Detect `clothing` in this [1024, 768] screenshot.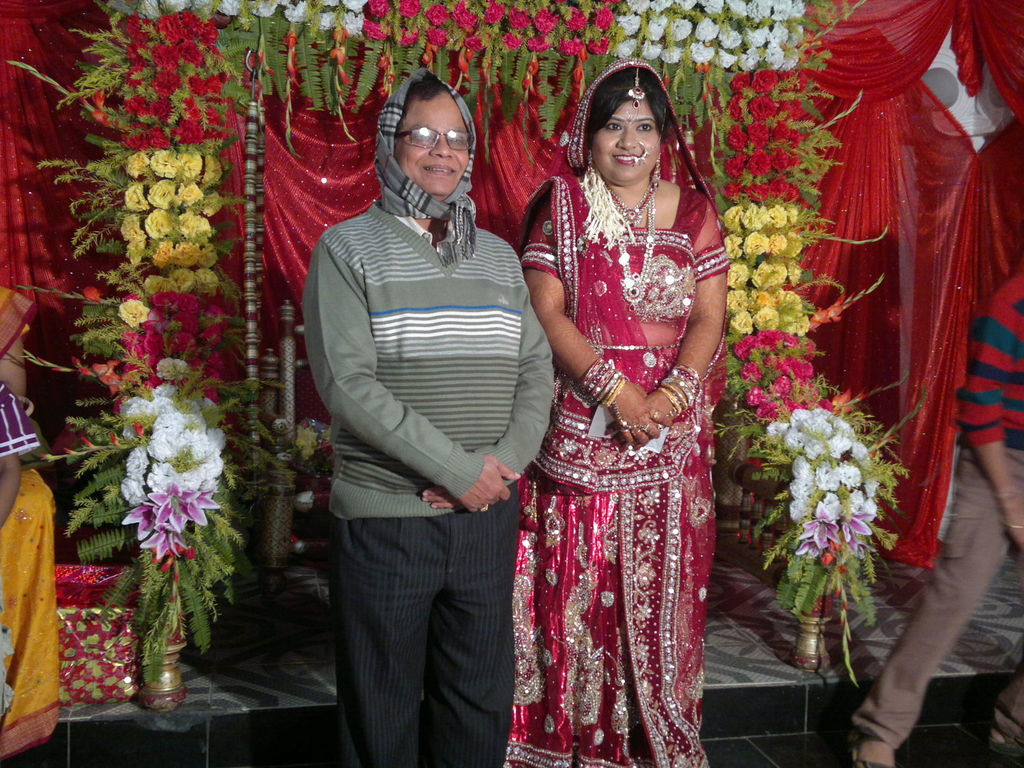
Detection: 302, 67, 551, 767.
